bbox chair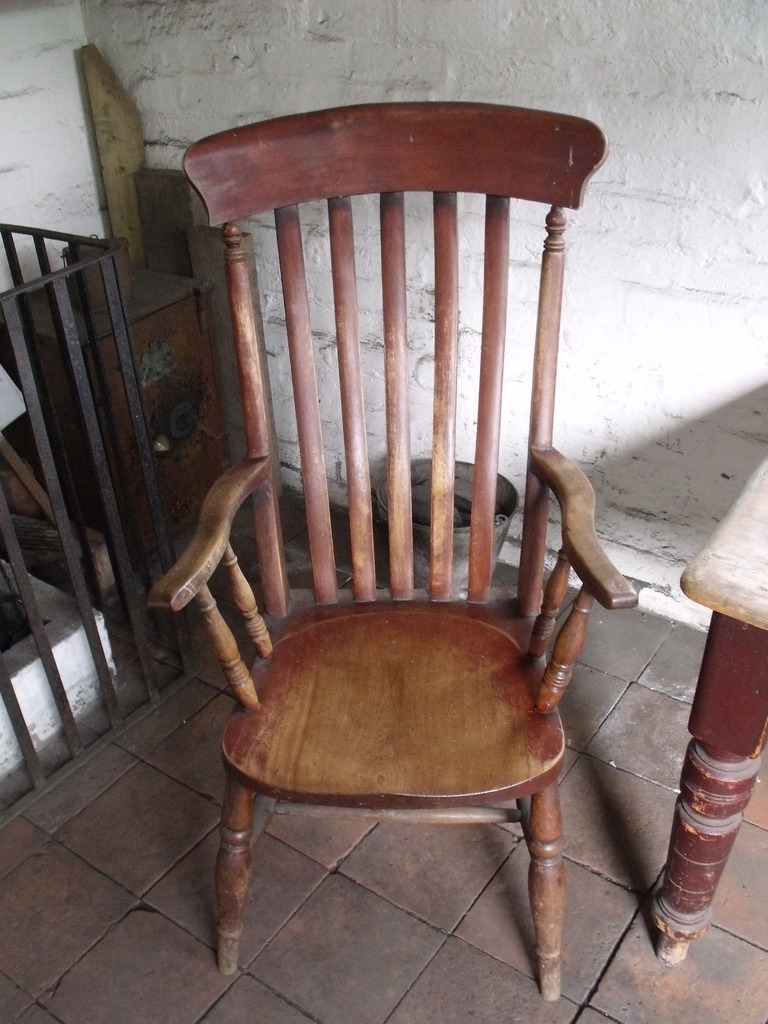
crop(136, 107, 639, 1023)
